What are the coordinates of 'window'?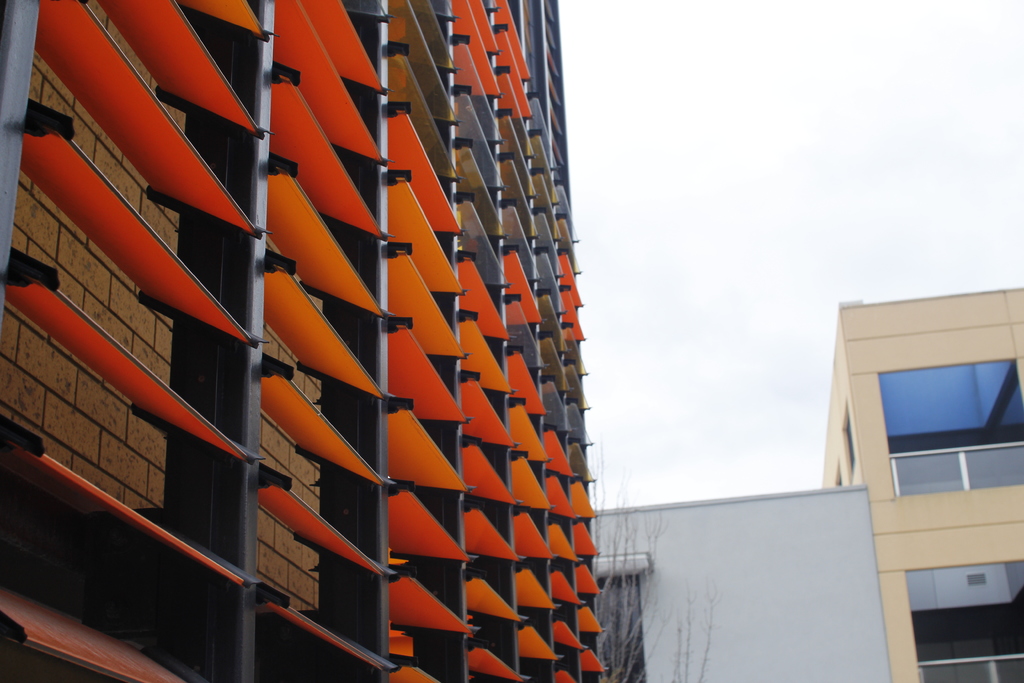
crop(858, 318, 1013, 481).
